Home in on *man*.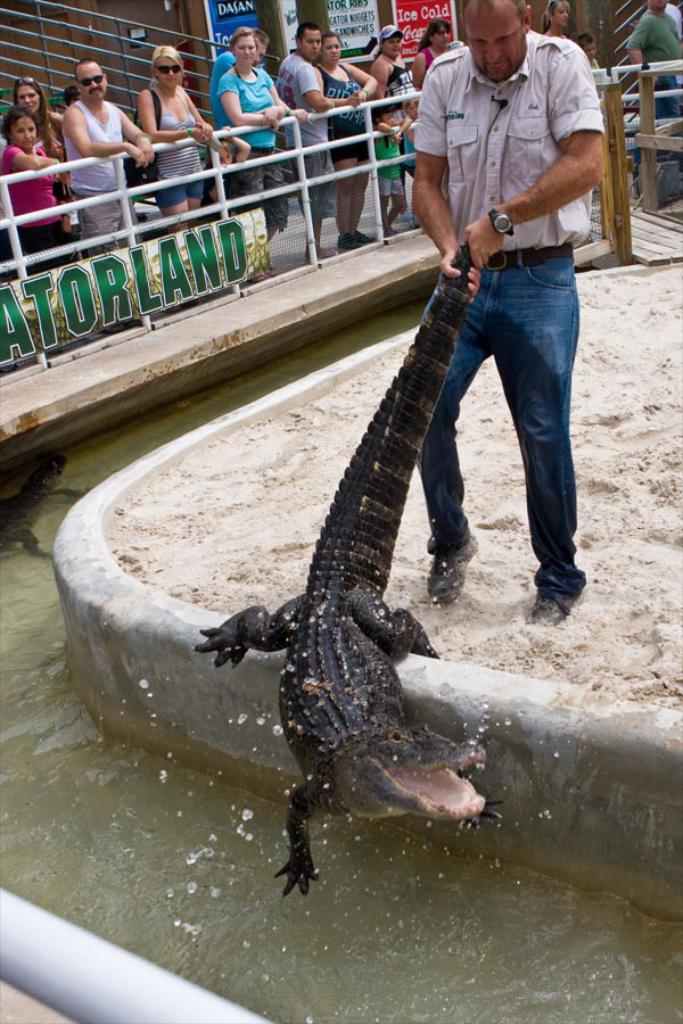
Homed in at detection(408, 11, 604, 610).
